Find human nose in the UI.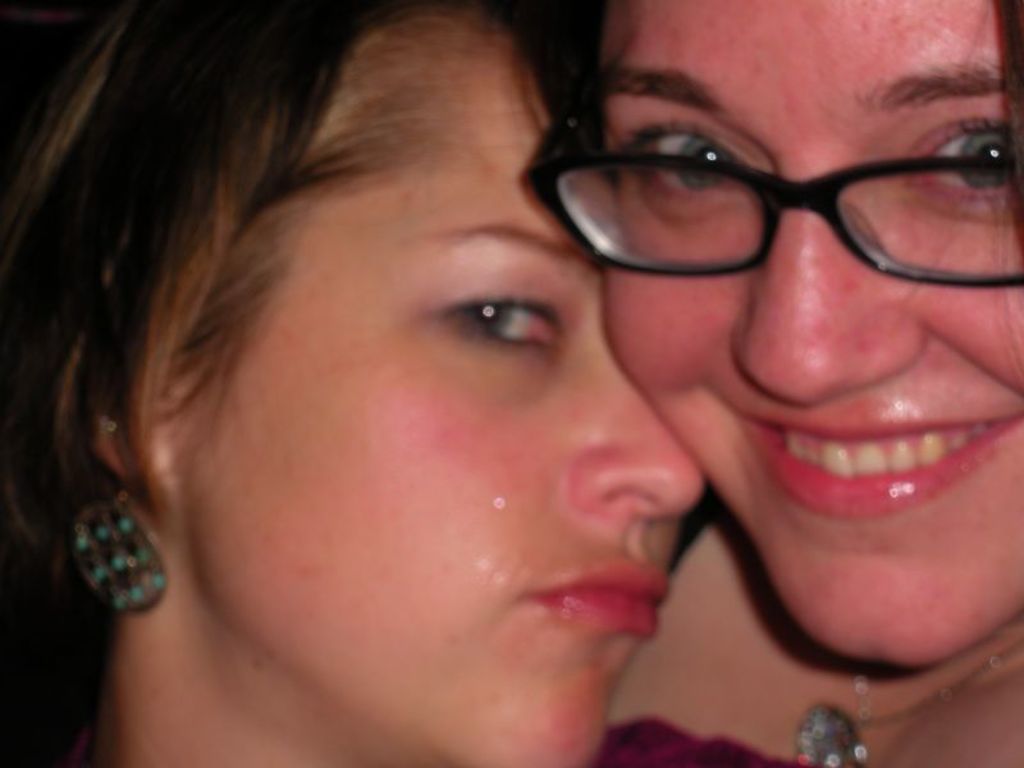
UI element at bbox=(558, 334, 704, 525).
